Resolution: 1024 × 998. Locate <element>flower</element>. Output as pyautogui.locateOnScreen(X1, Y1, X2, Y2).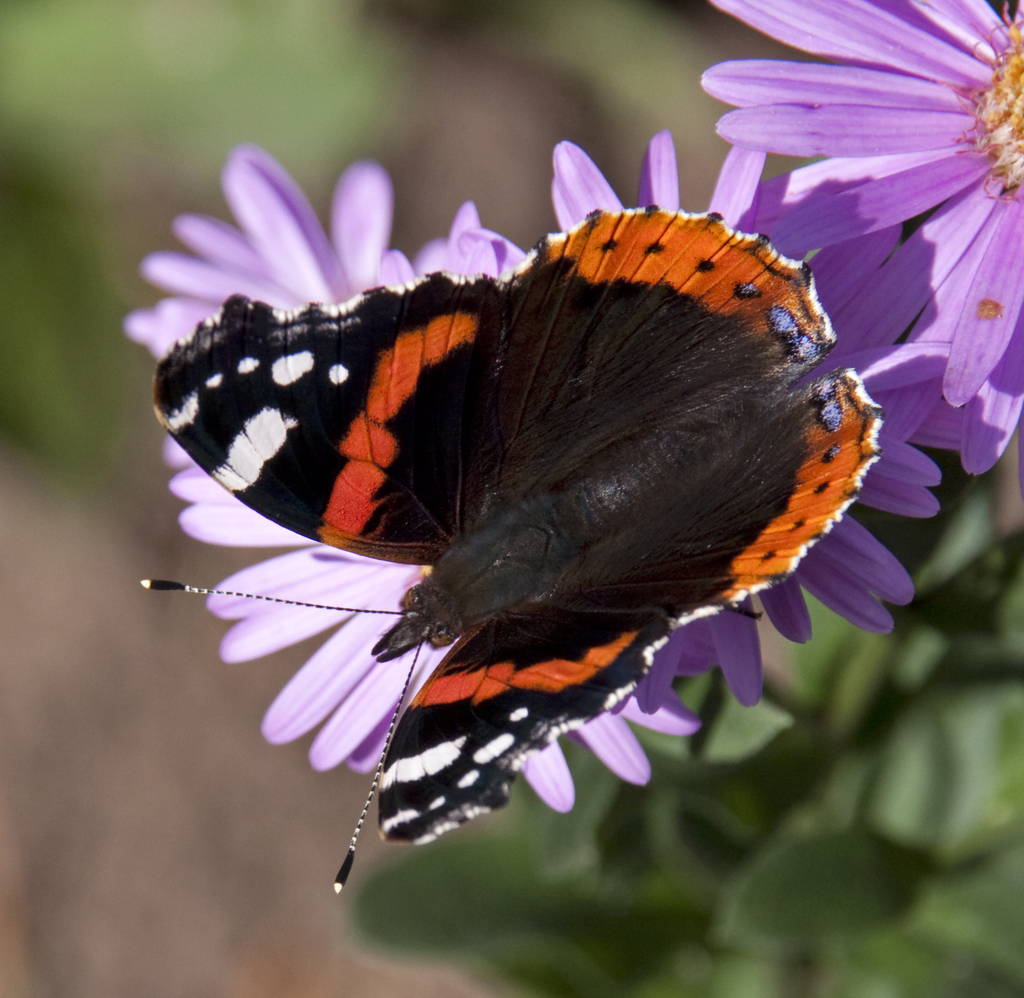
pyautogui.locateOnScreen(128, 0, 1023, 824).
